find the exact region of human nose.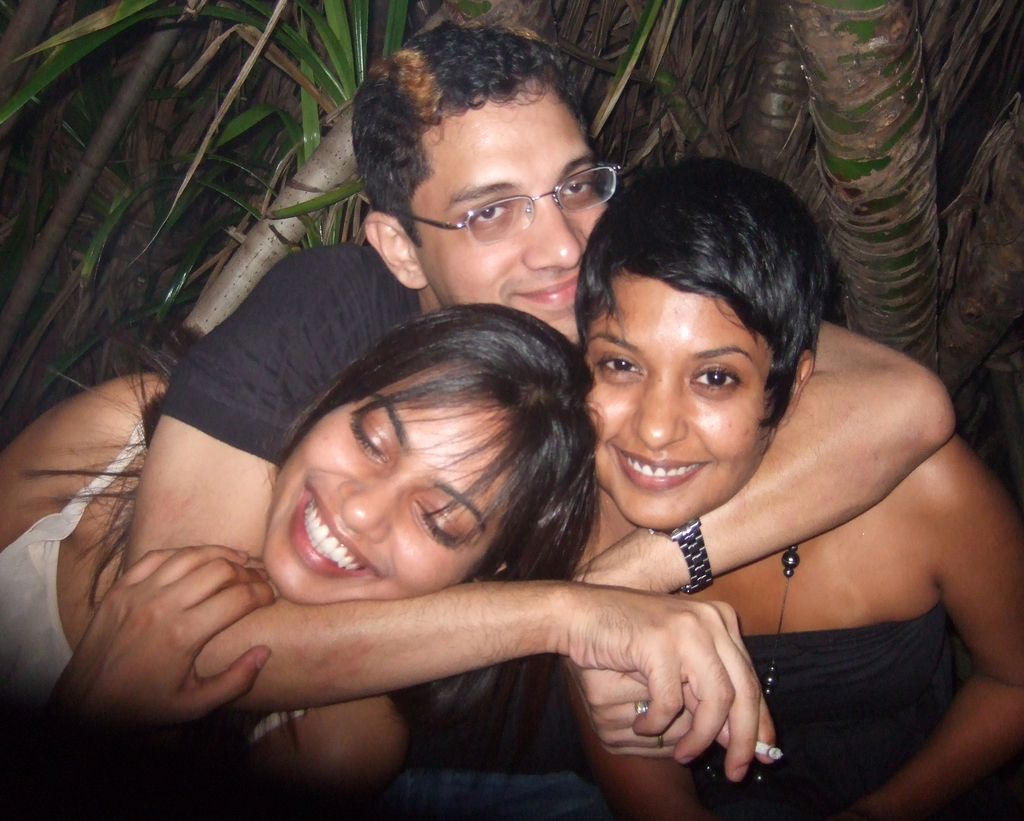
Exact region: {"x1": 338, "y1": 466, "x2": 408, "y2": 546}.
